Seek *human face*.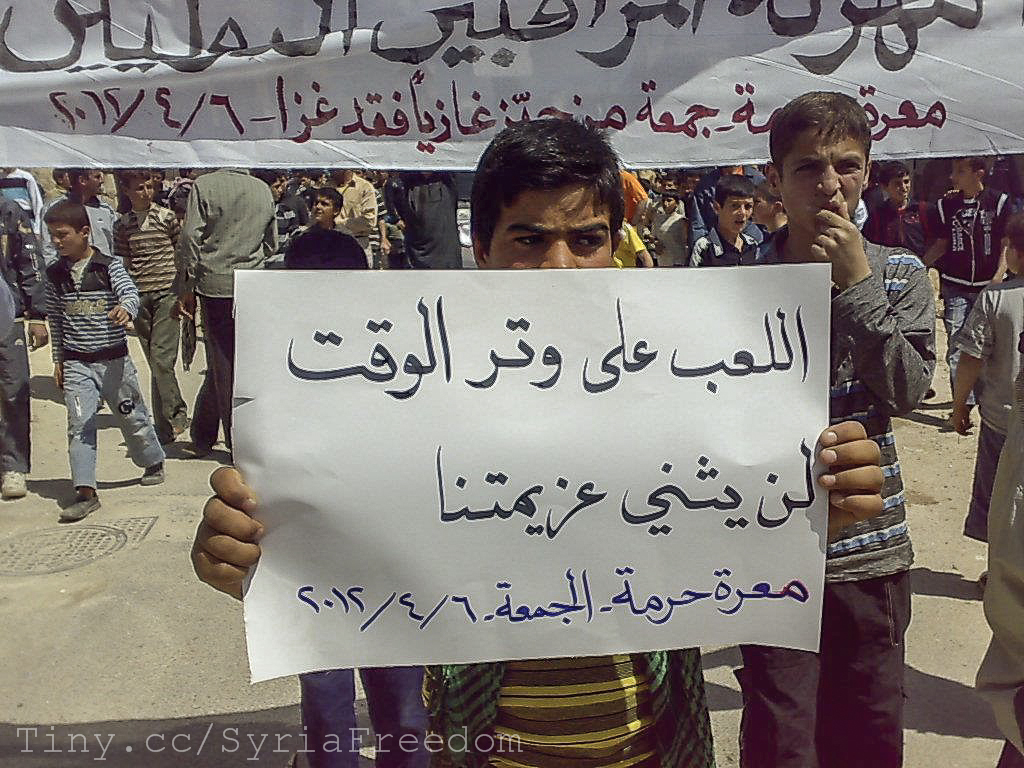
(721,195,755,236).
